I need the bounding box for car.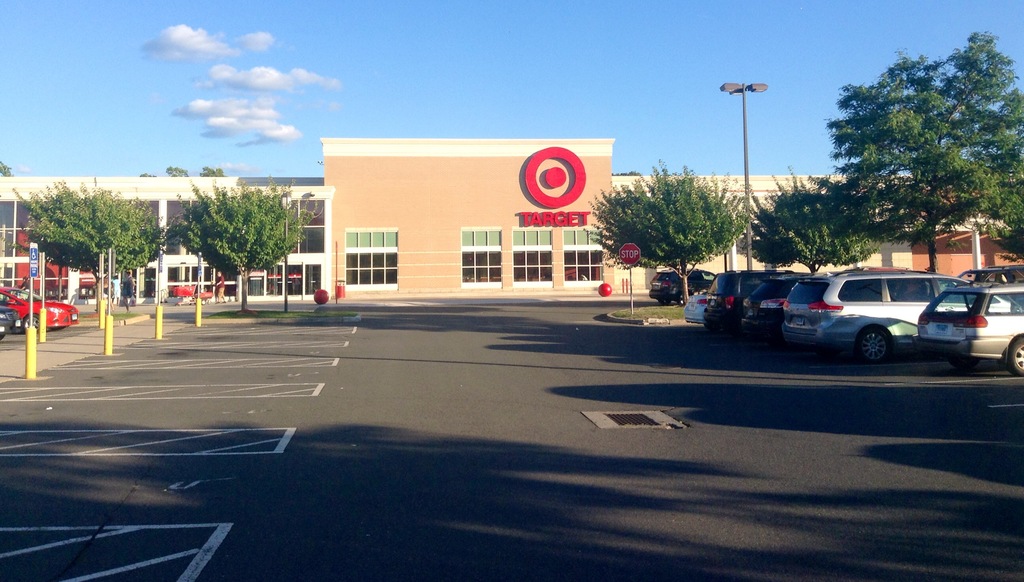
Here it is: x1=1 y1=312 x2=23 y2=340.
